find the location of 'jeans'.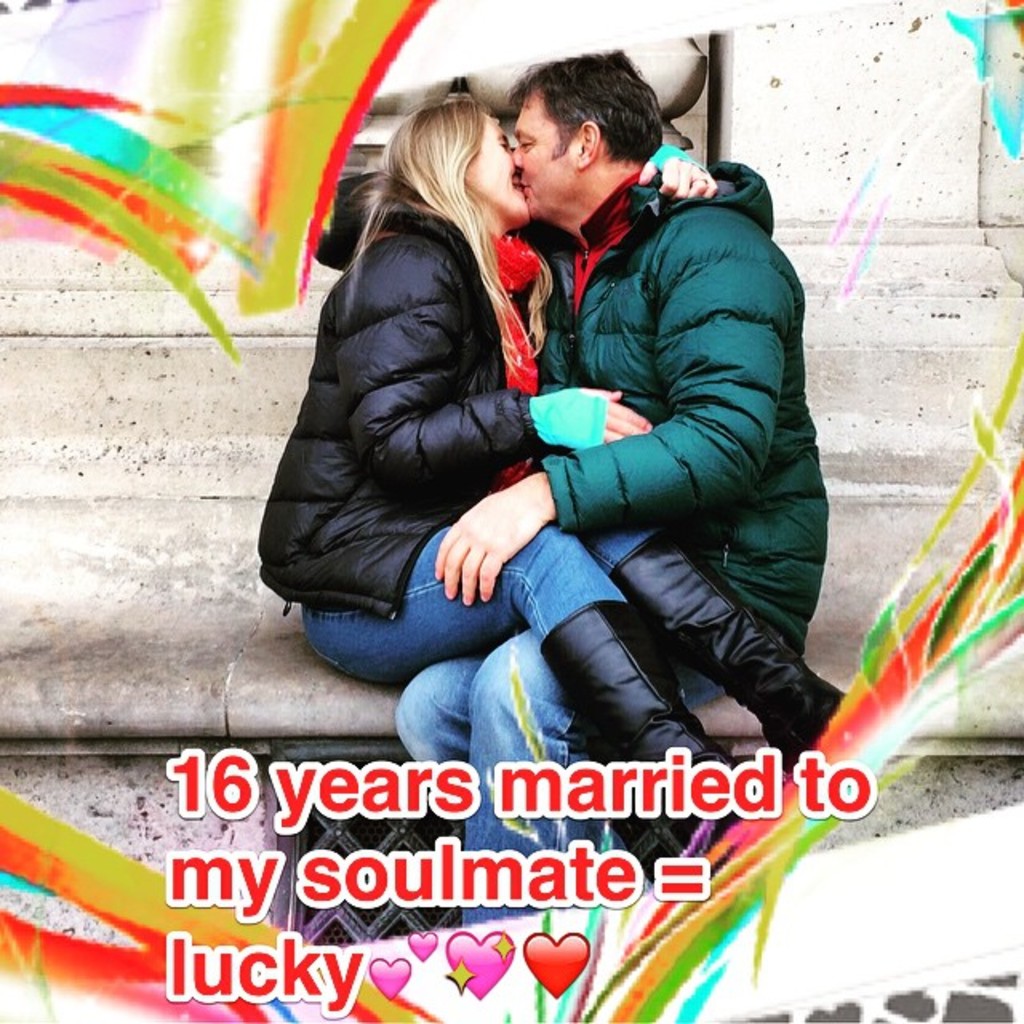
Location: l=397, t=621, r=725, b=926.
